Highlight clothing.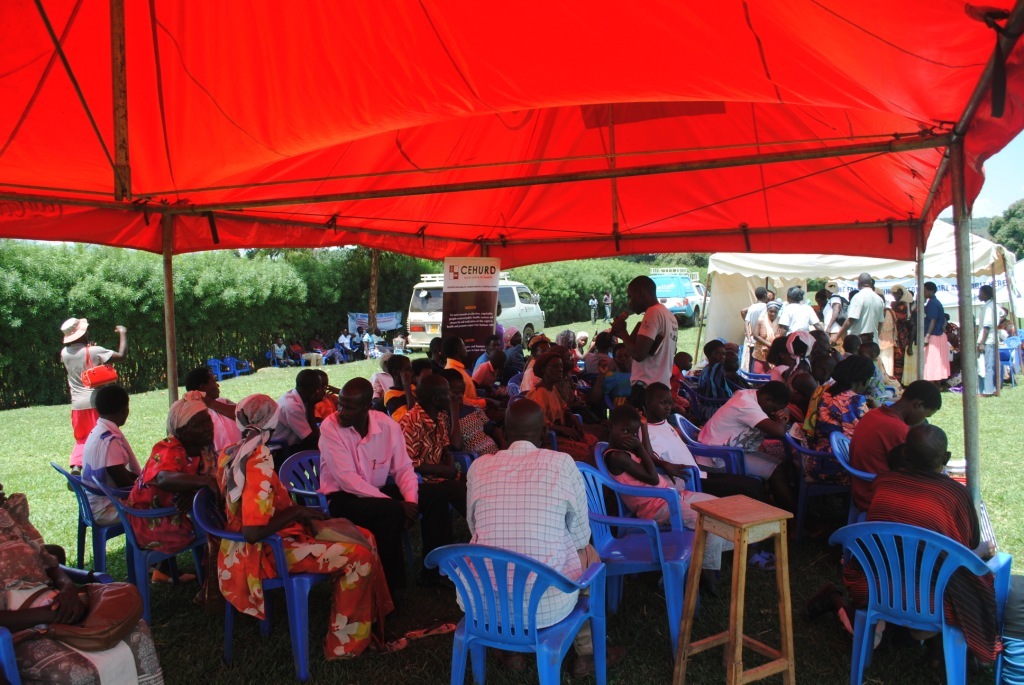
Highlighted region: [583,340,637,384].
